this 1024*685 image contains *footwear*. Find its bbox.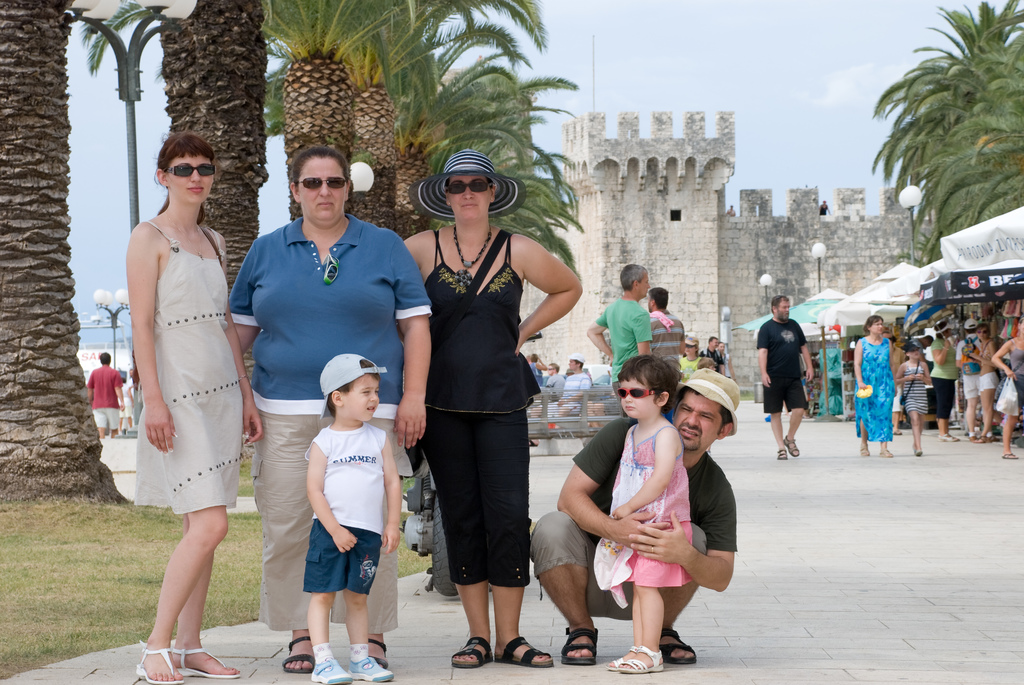
l=617, t=642, r=660, b=670.
